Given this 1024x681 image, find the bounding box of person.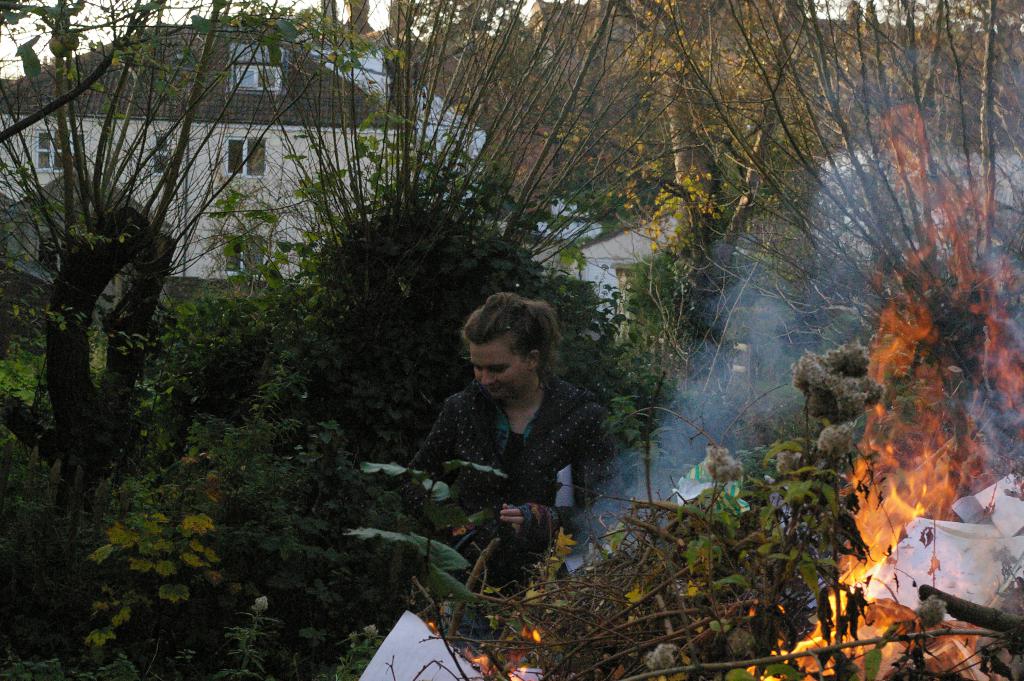
[left=413, top=271, right=617, bottom=583].
